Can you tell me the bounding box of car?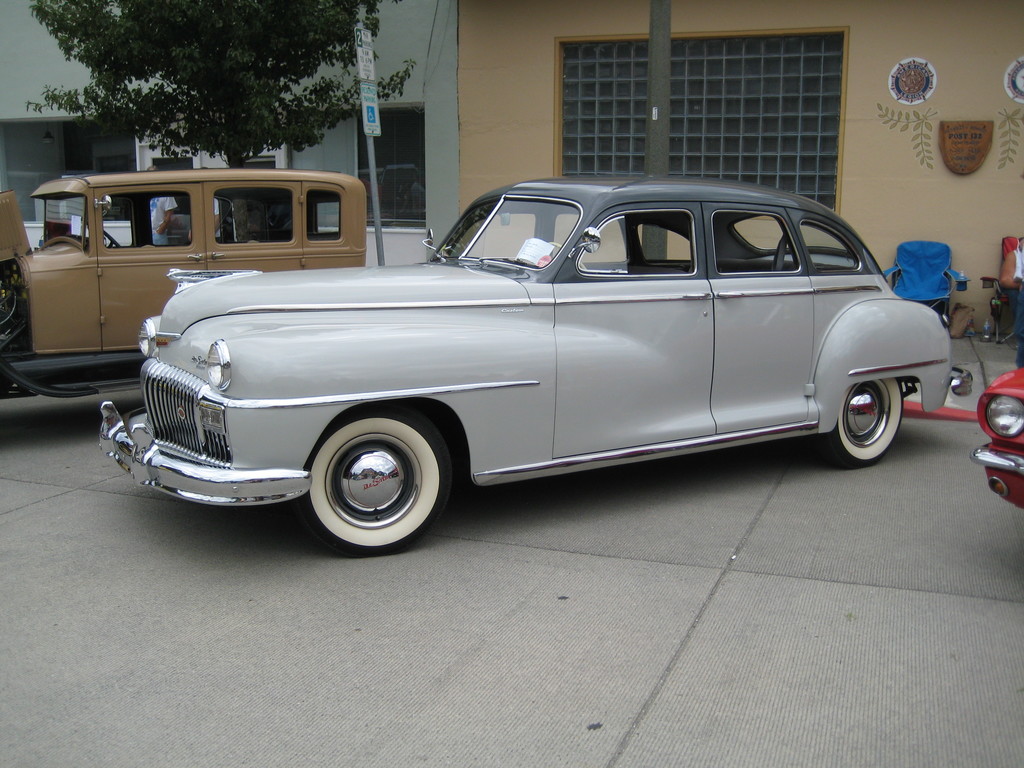
[left=0, top=166, right=367, bottom=398].
